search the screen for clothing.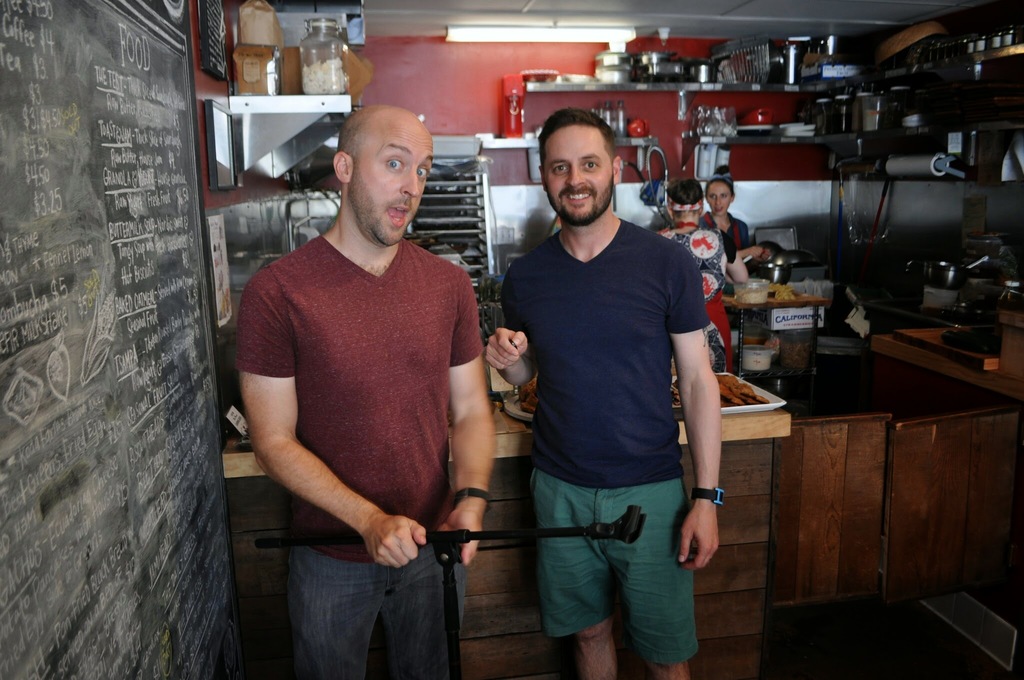
Found at region(698, 208, 748, 253).
